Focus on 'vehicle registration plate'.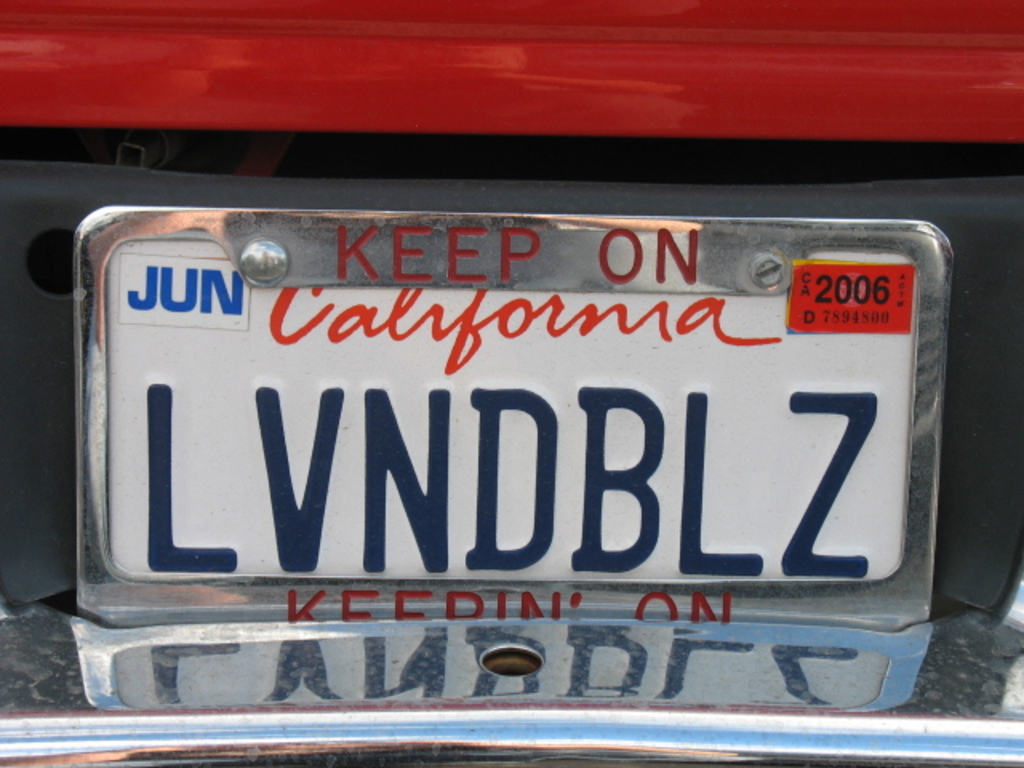
Focused at {"x1": 70, "y1": 210, "x2": 957, "y2": 629}.
